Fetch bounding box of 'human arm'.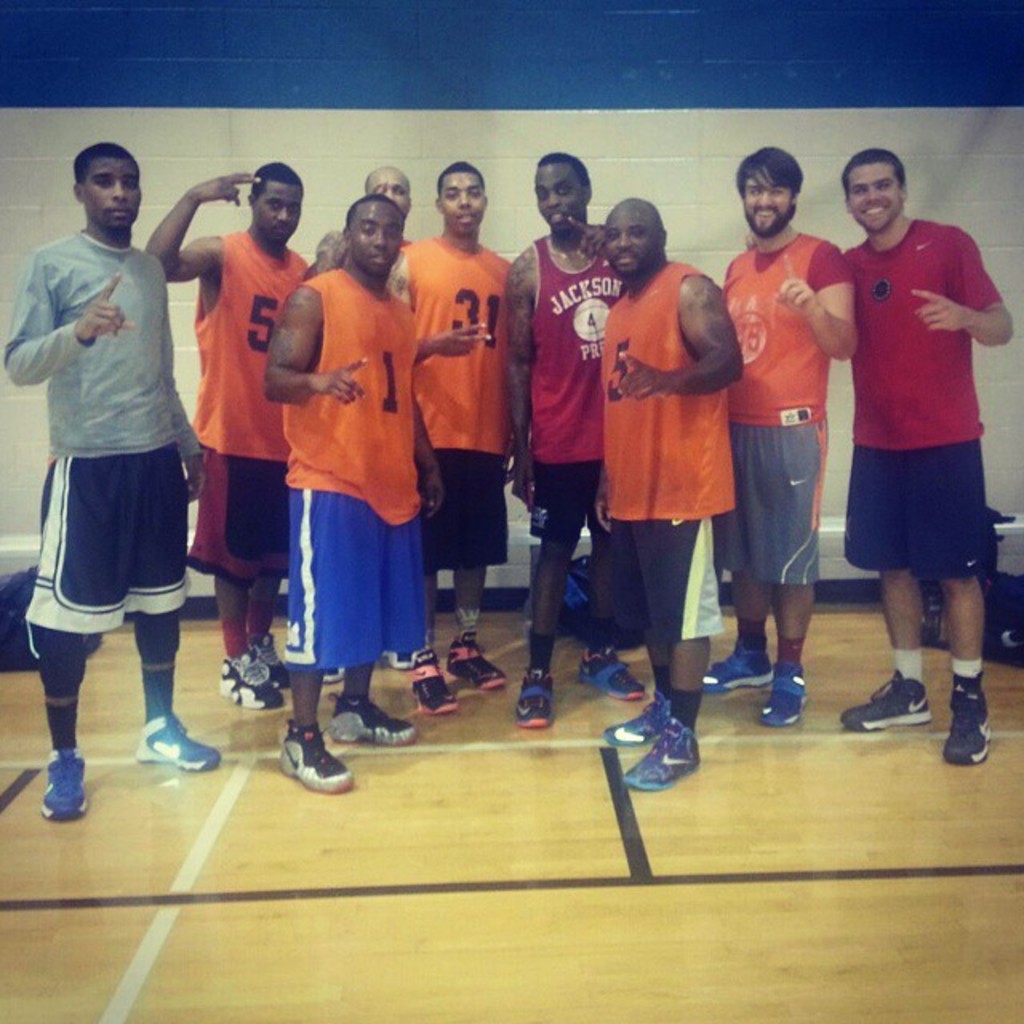
Bbox: {"left": 774, "top": 227, "right": 864, "bottom": 363}.
